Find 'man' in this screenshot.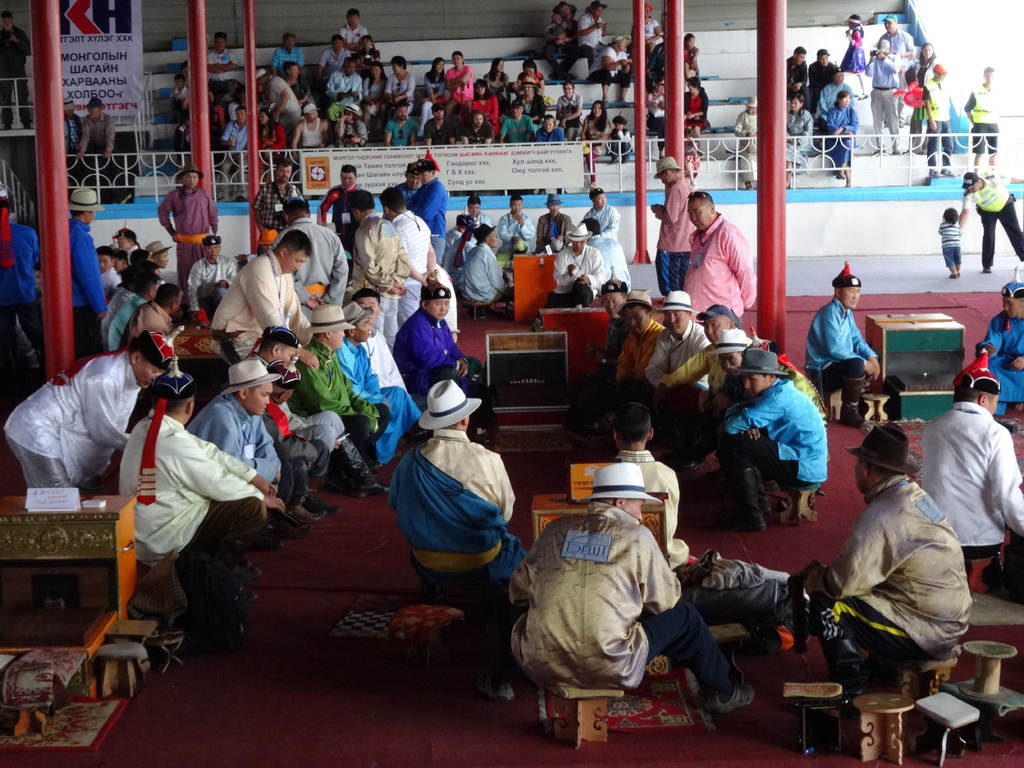
The bounding box for 'man' is {"left": 123, "top": 278, "right": 188, "bottom": 348}.
